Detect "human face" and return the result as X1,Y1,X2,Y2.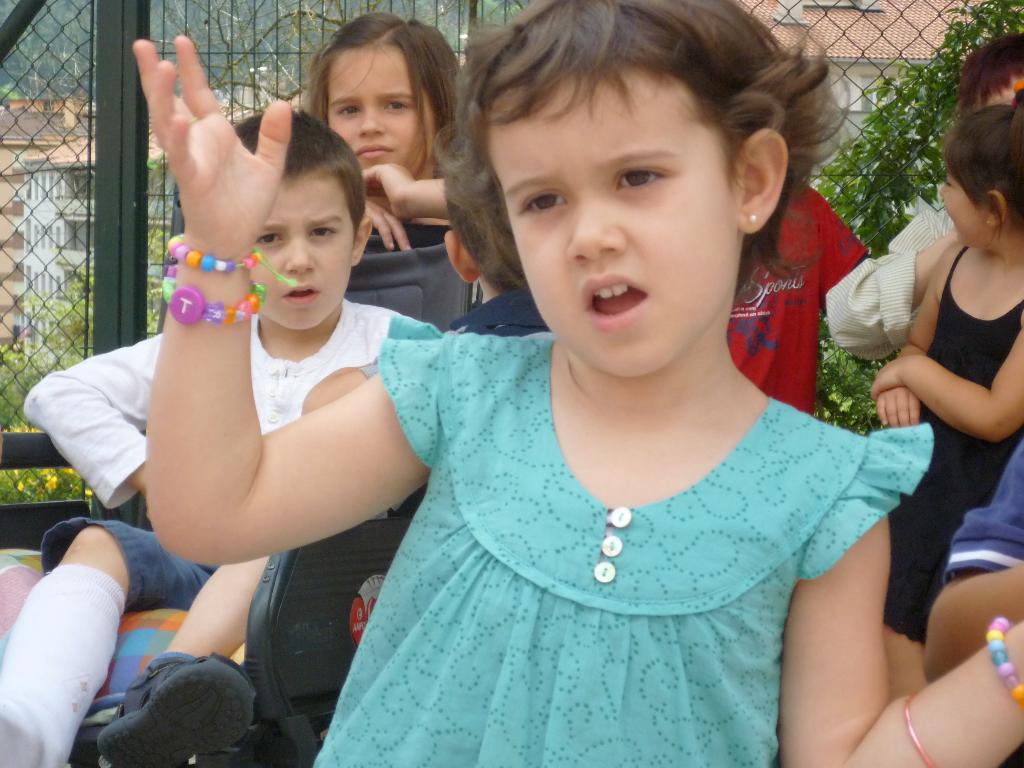
492,77,737,376.
